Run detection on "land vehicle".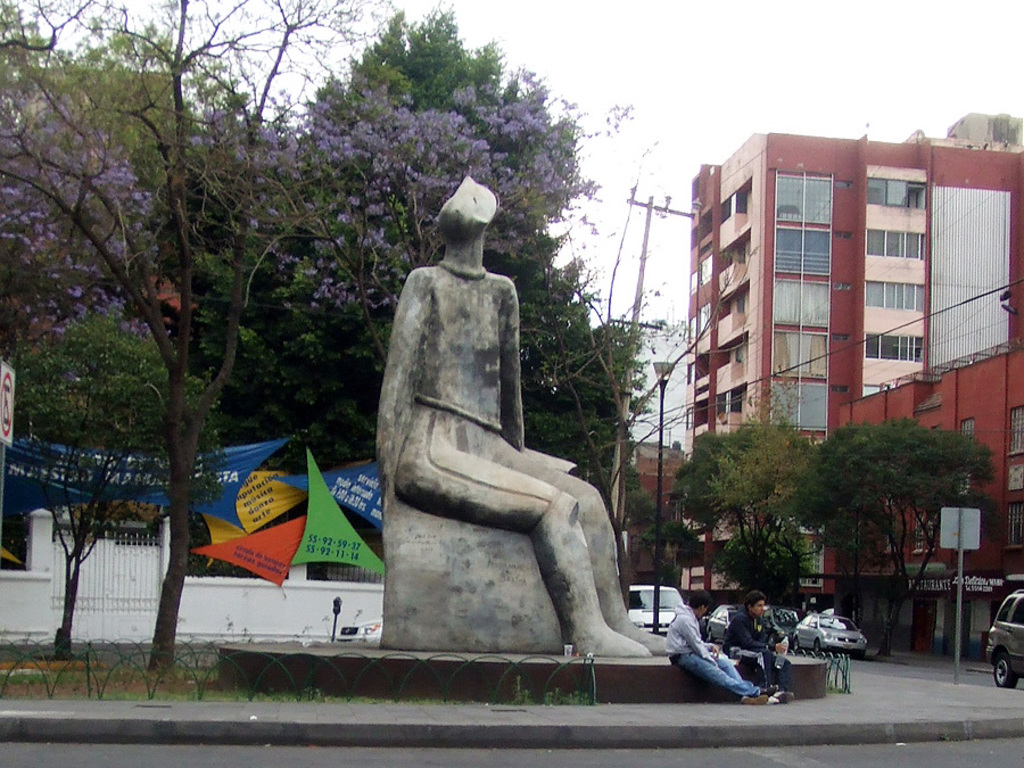
Result: <box>703,601,741,643</box>.
